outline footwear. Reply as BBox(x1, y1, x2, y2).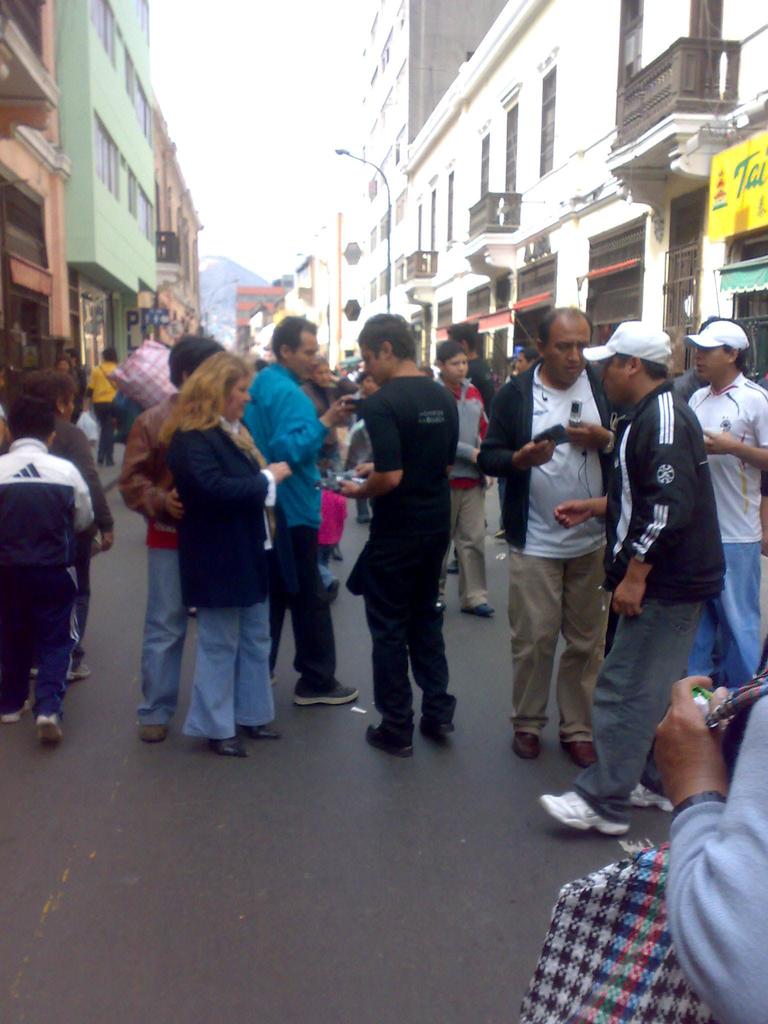
BBox(35, 714, 60, 740).
